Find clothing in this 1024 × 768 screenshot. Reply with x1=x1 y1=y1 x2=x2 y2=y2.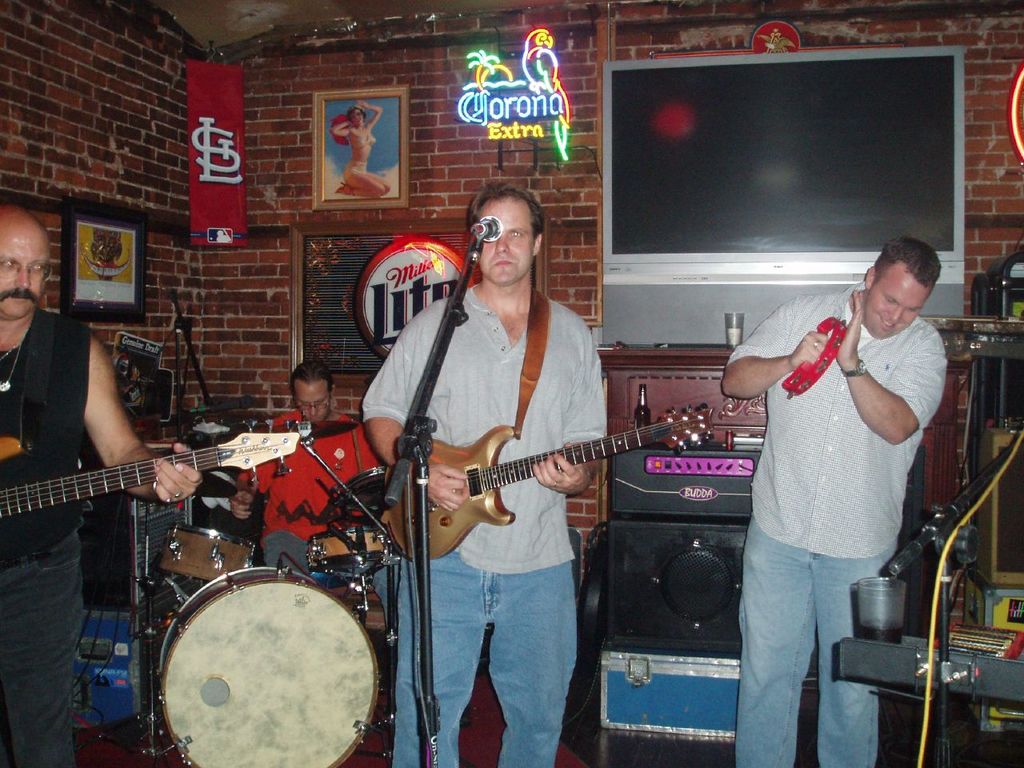
x1=2 y1=314 x2=101 y2=767.
